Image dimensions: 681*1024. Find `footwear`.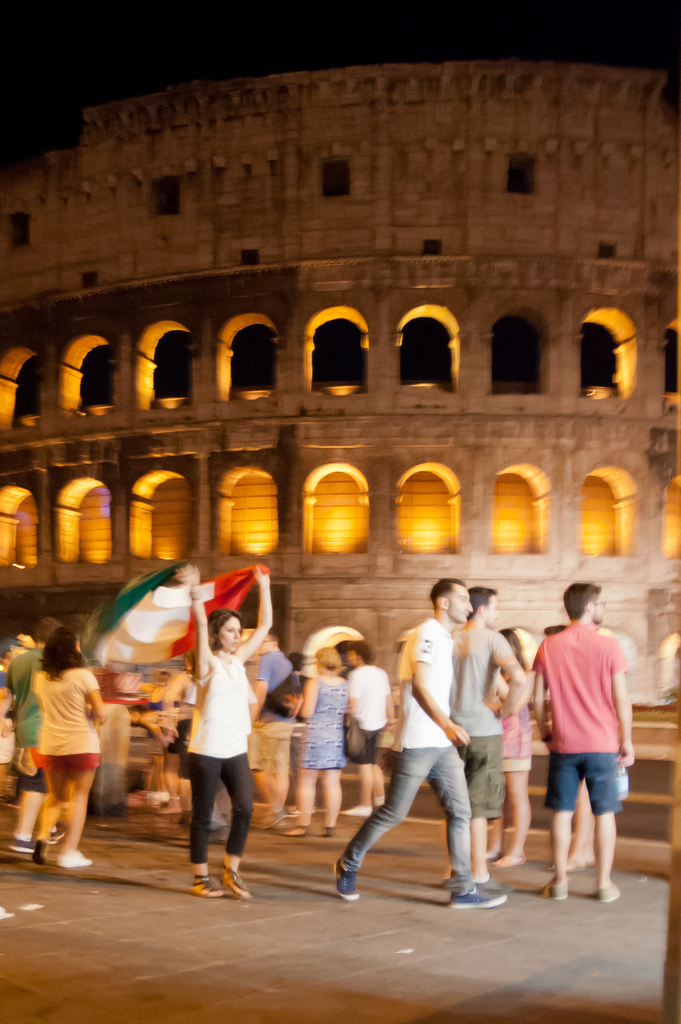
[left=57, top=845, right=95, bottom=868].
